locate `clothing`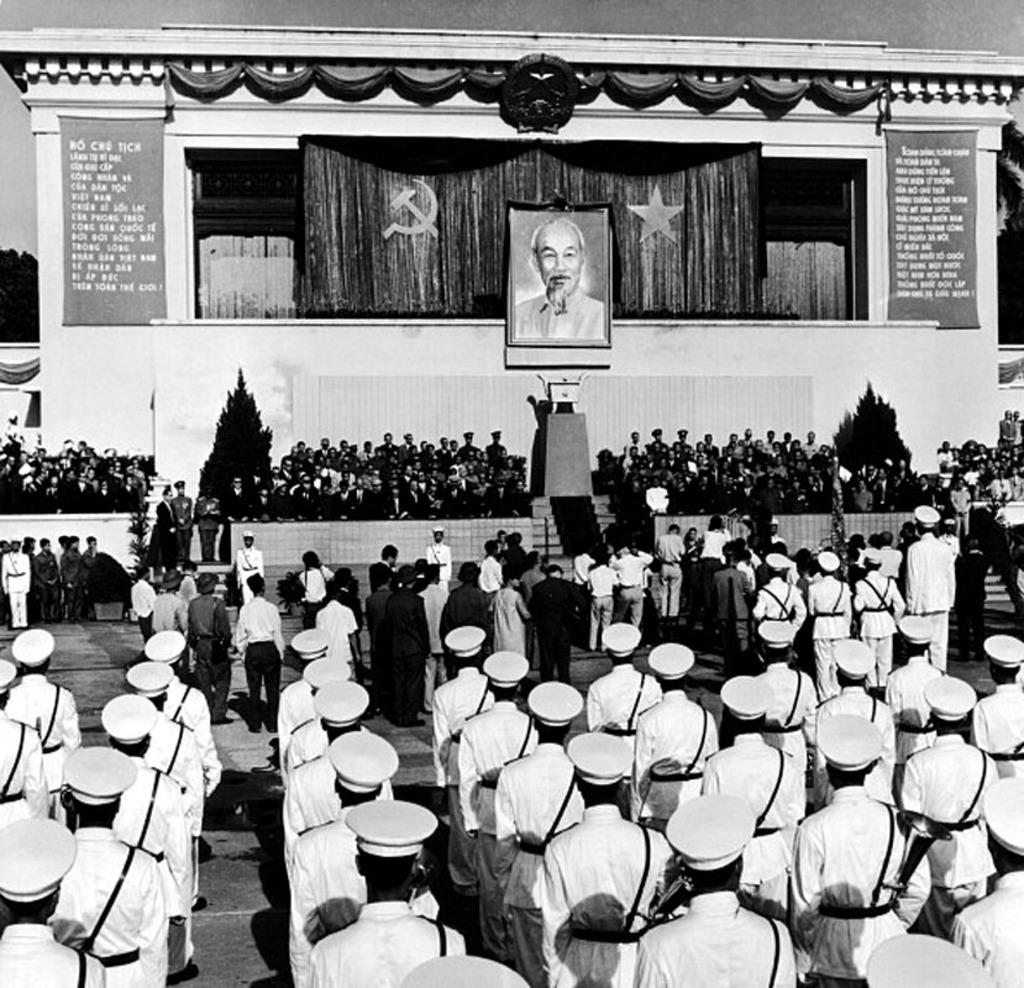
850 572 908 683
